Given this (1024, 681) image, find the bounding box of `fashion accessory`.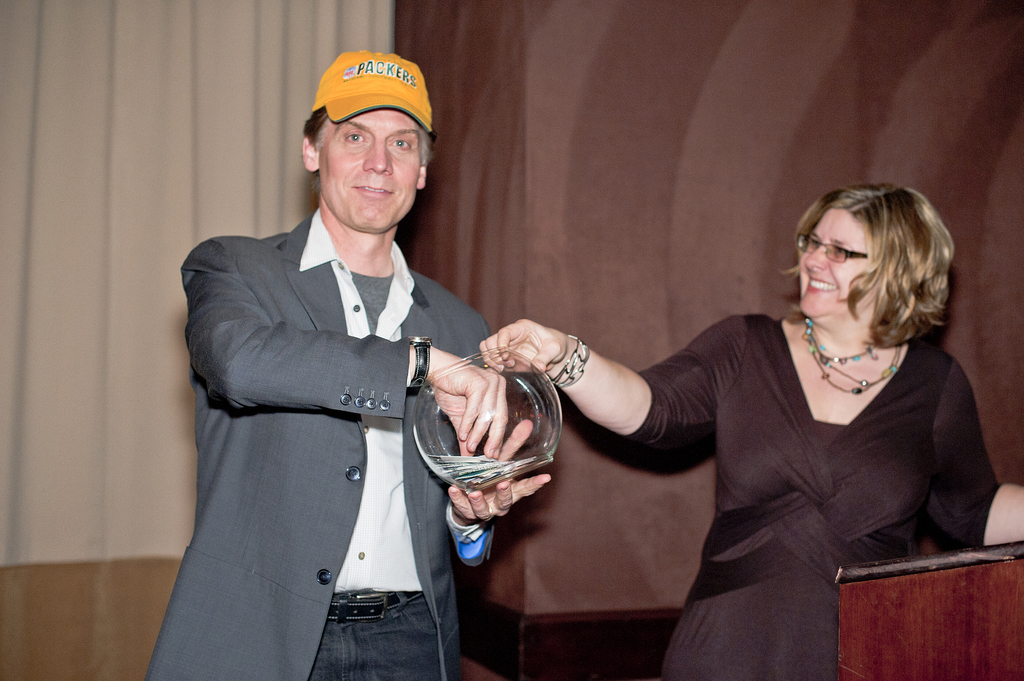
808/340/904/392.
